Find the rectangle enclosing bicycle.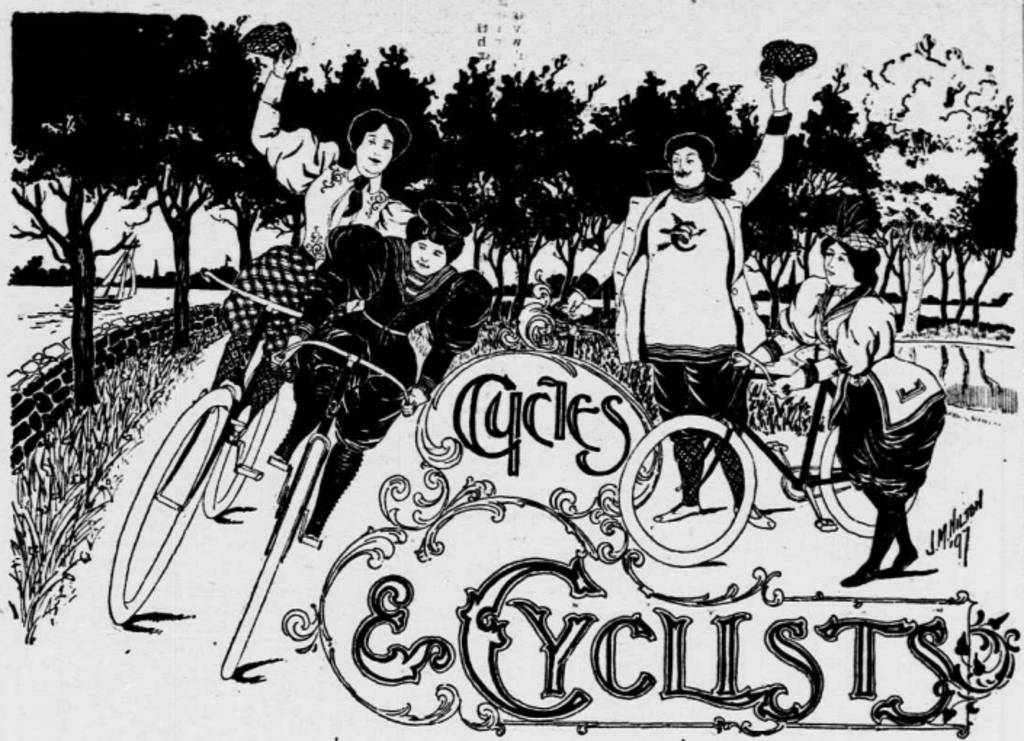
BBox(200, 337, 417, 677).
